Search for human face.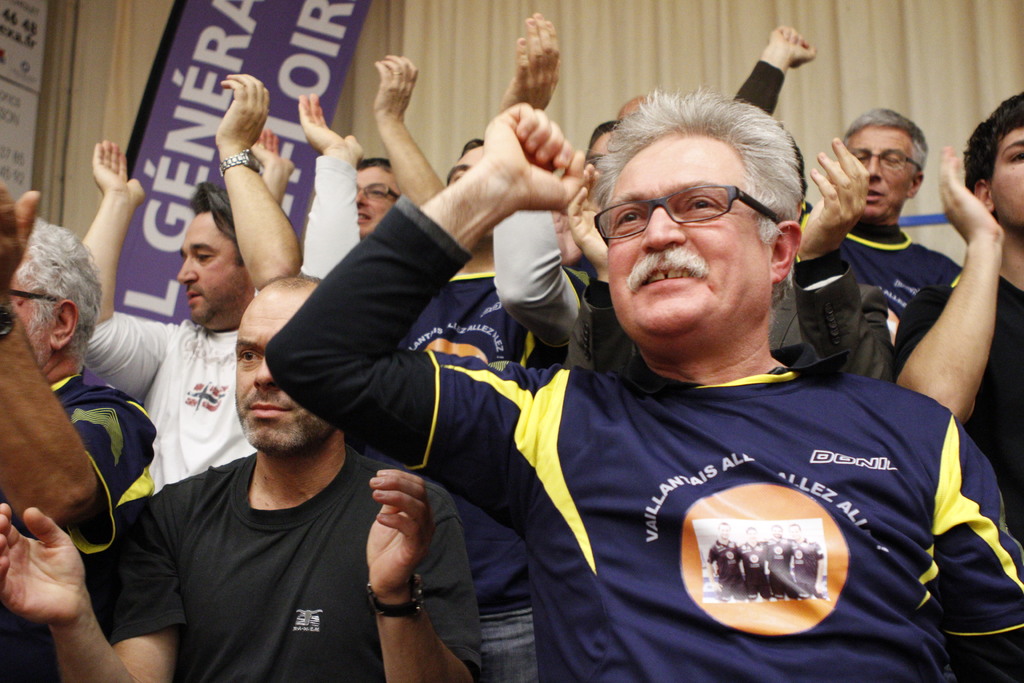
Found at box(177, 213, 248, 325).
